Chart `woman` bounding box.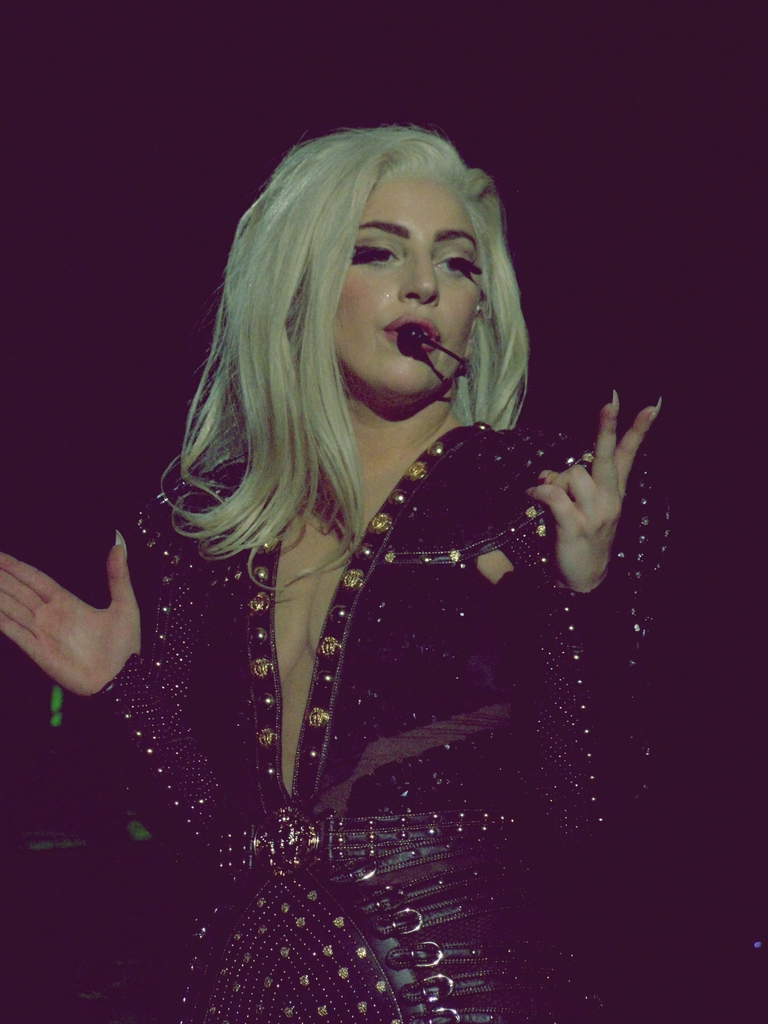
Charted: detection(51, 127, 671, 973).
